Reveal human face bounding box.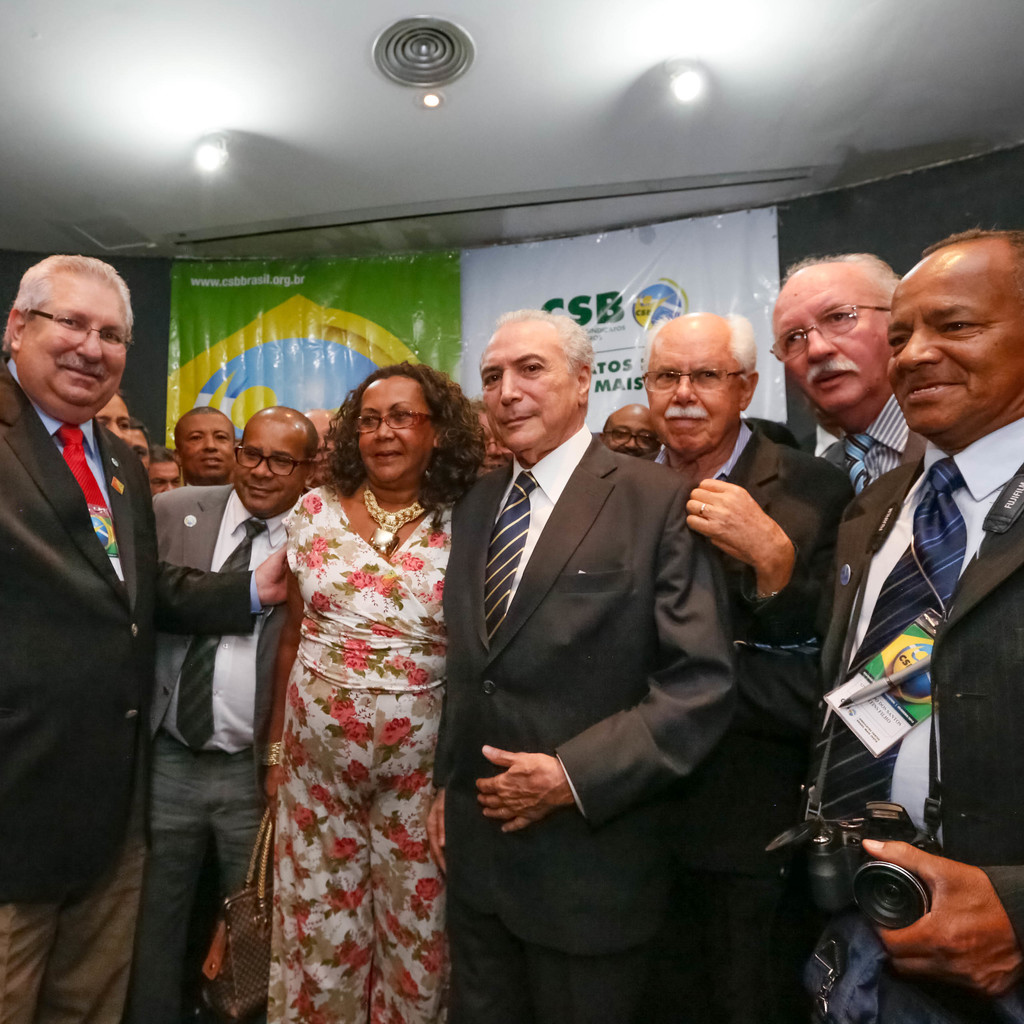
Revealed: Rect(129, 429, 148, 468).
